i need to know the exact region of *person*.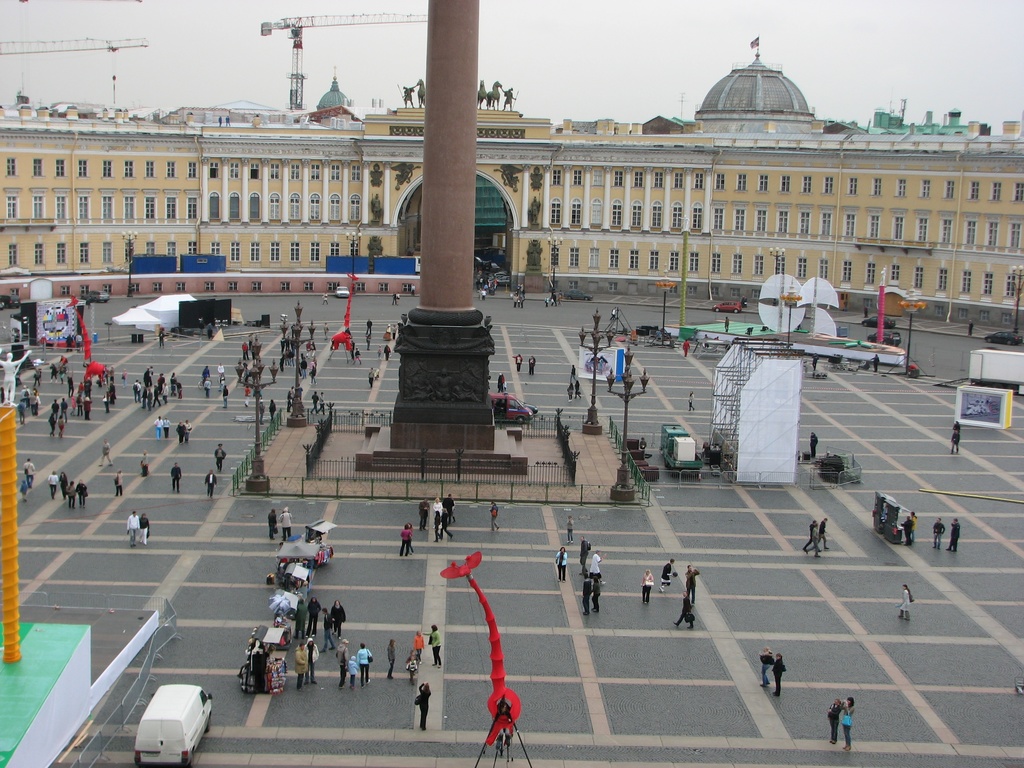
Region: <bbox>173, 462, 186, 498</bbox>.
